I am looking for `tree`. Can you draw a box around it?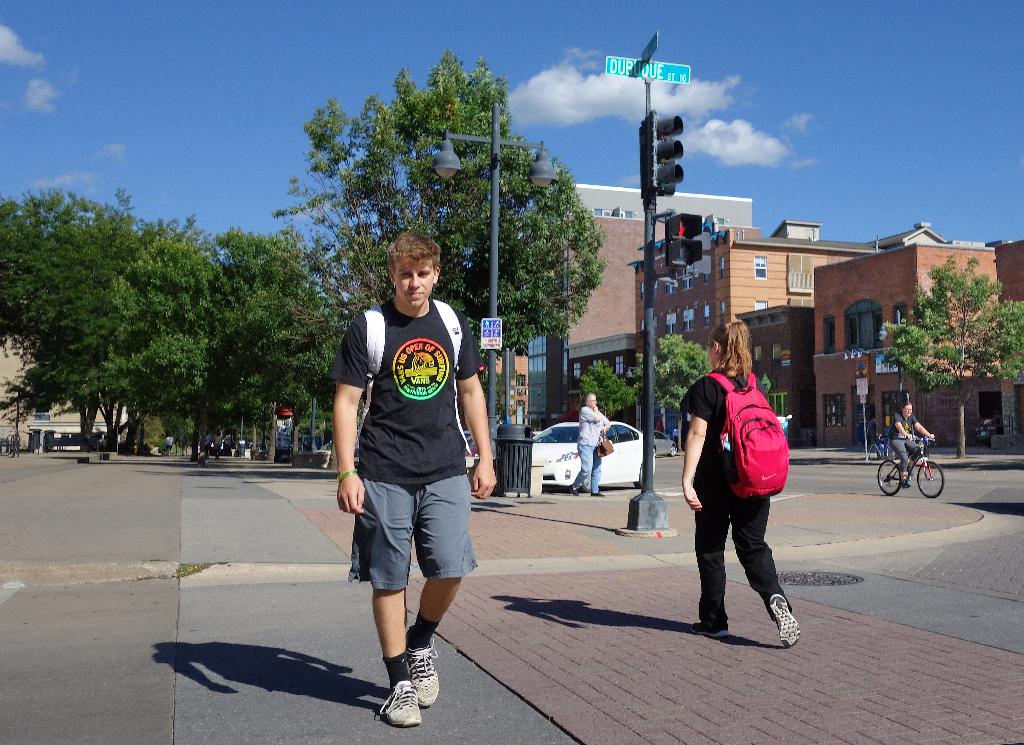
Sure, the bounding box is [307,46,537,306].
